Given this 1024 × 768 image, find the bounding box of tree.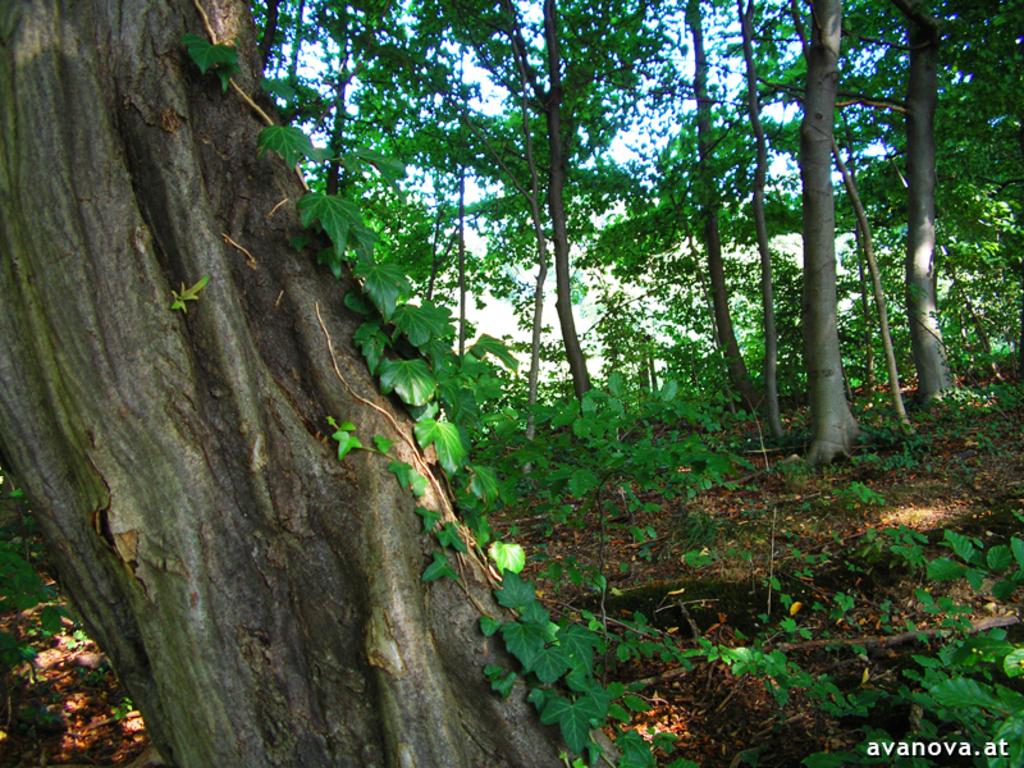
x1=535 y1=0 x2=600 y2=410.
